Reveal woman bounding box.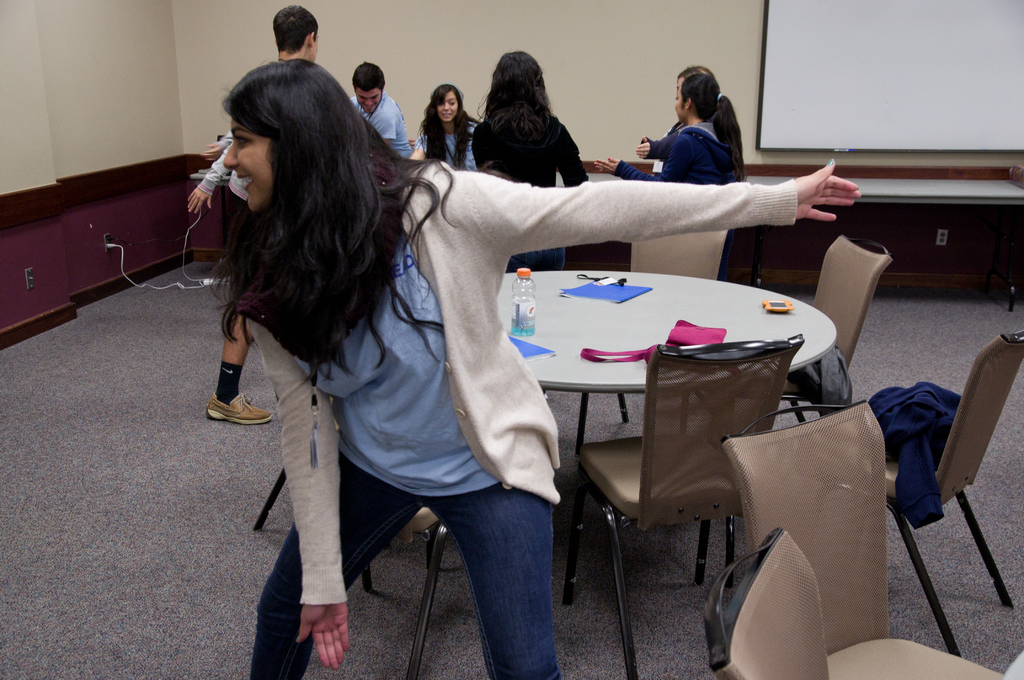
Revealed: locate(410, 81, 482, 175).
